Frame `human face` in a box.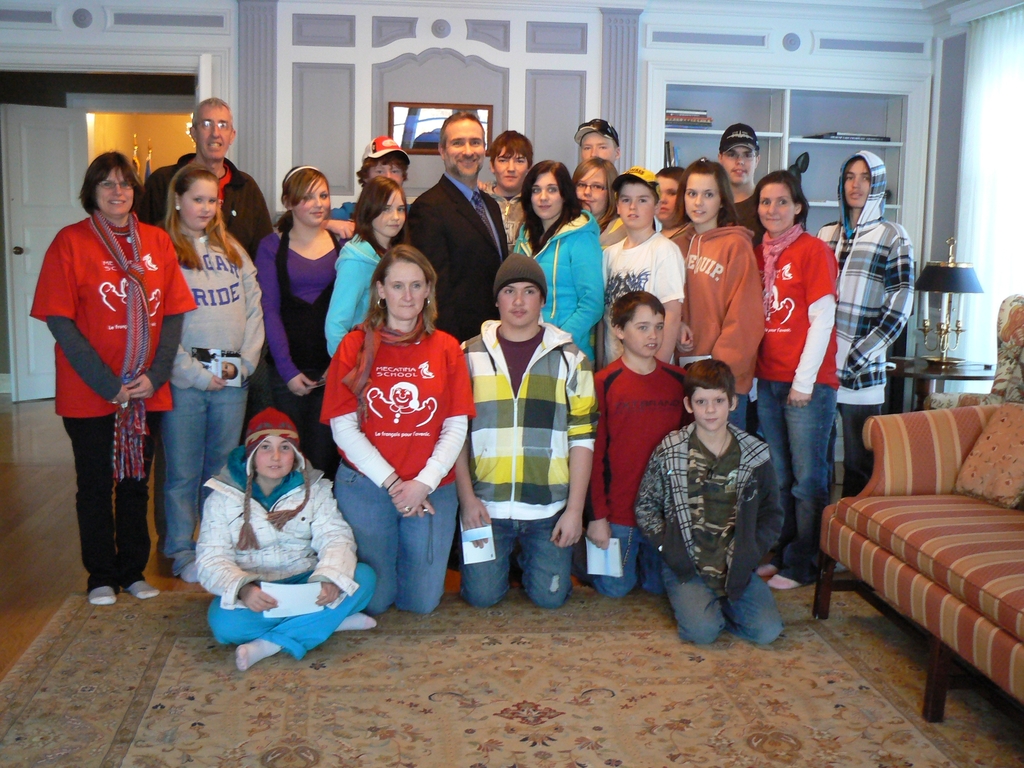
locate(721, 141, 752, 184).
